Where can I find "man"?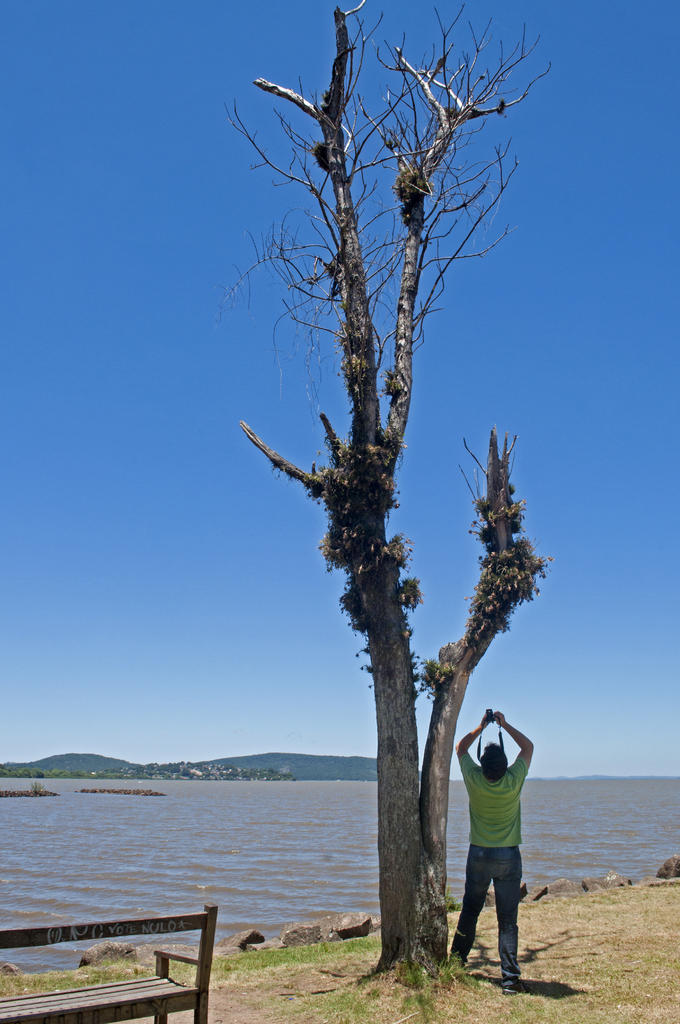
You can find it at [left=449, top=707, right=548, bottom=1004].
